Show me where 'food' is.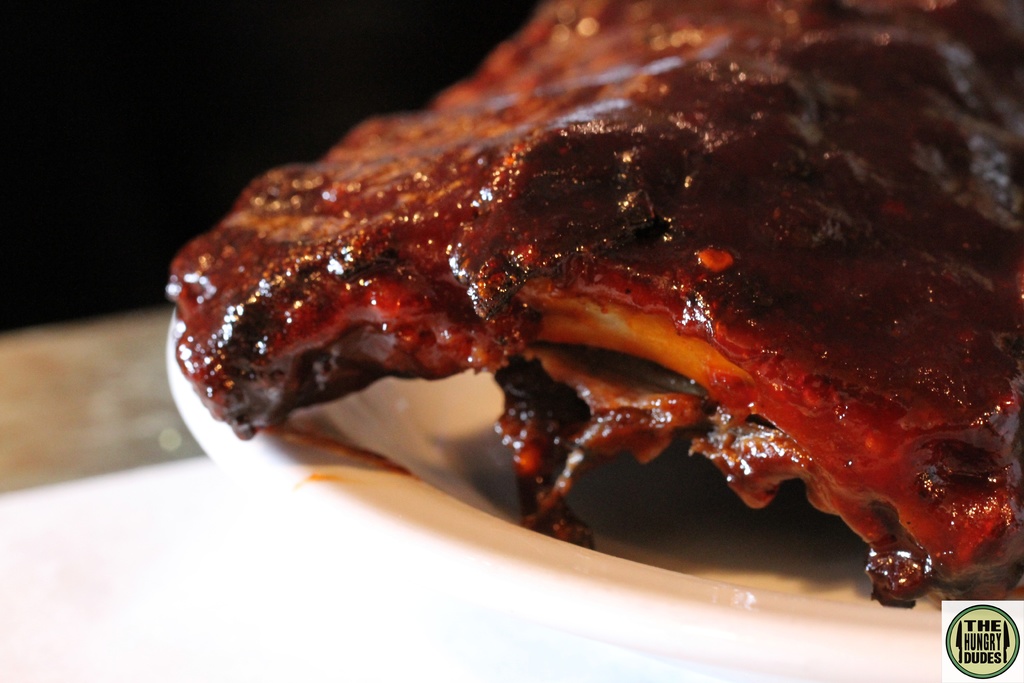
'food' is at 870:580:965:609.
